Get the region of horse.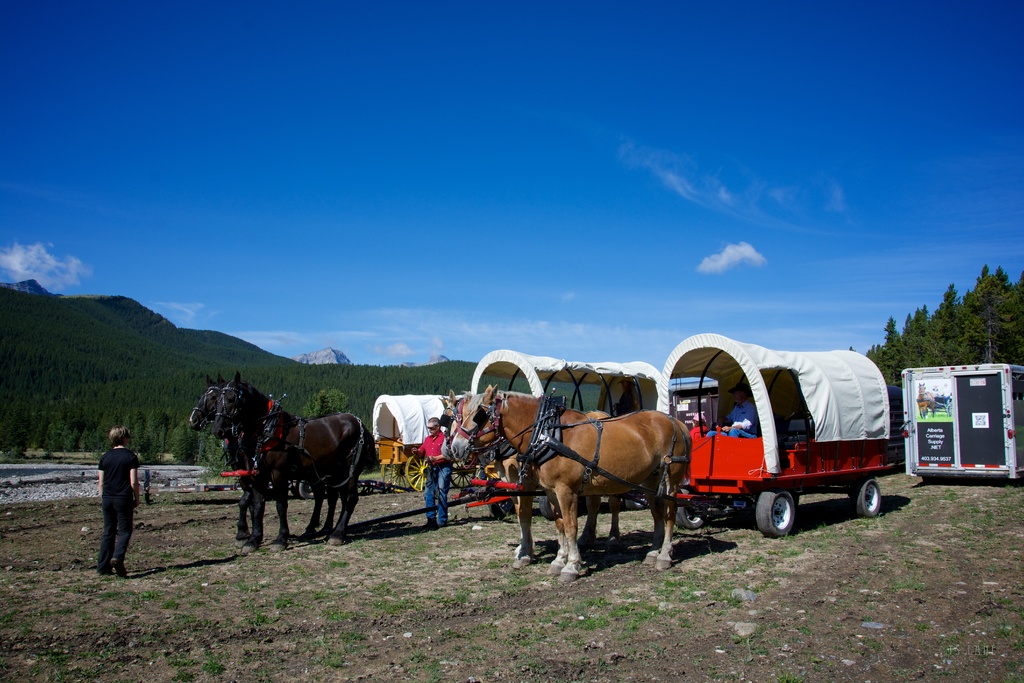
<box>209,370,374,554</box>.
